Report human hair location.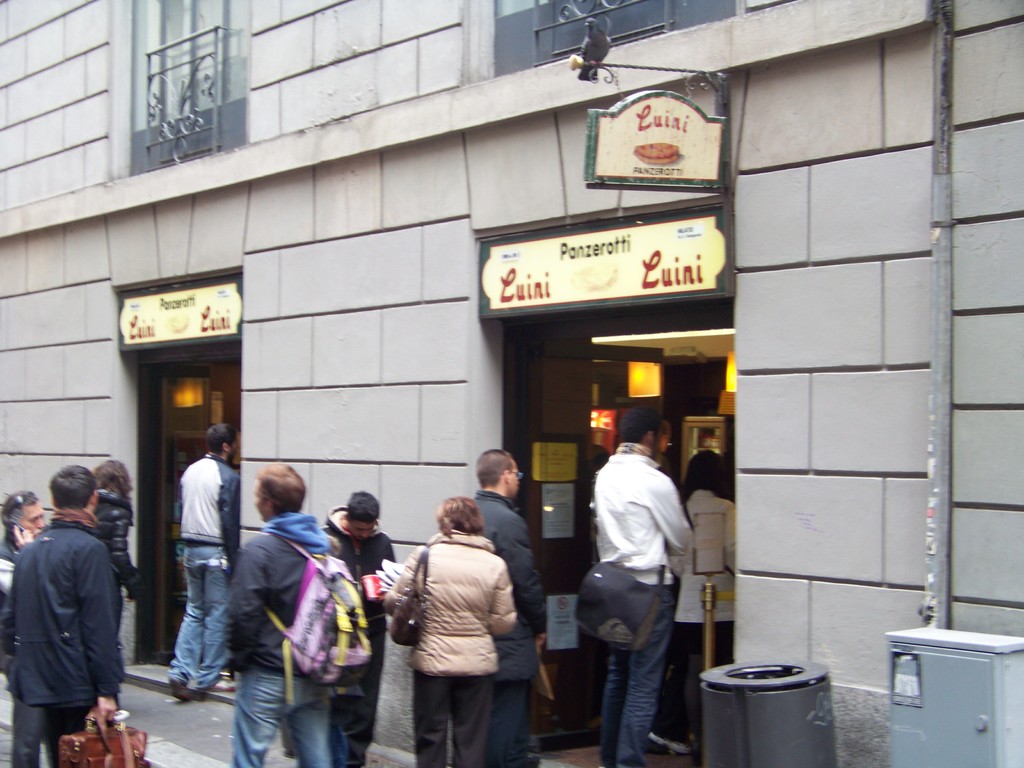
Report: [left=346, top=490, right=381, bottom=524].
